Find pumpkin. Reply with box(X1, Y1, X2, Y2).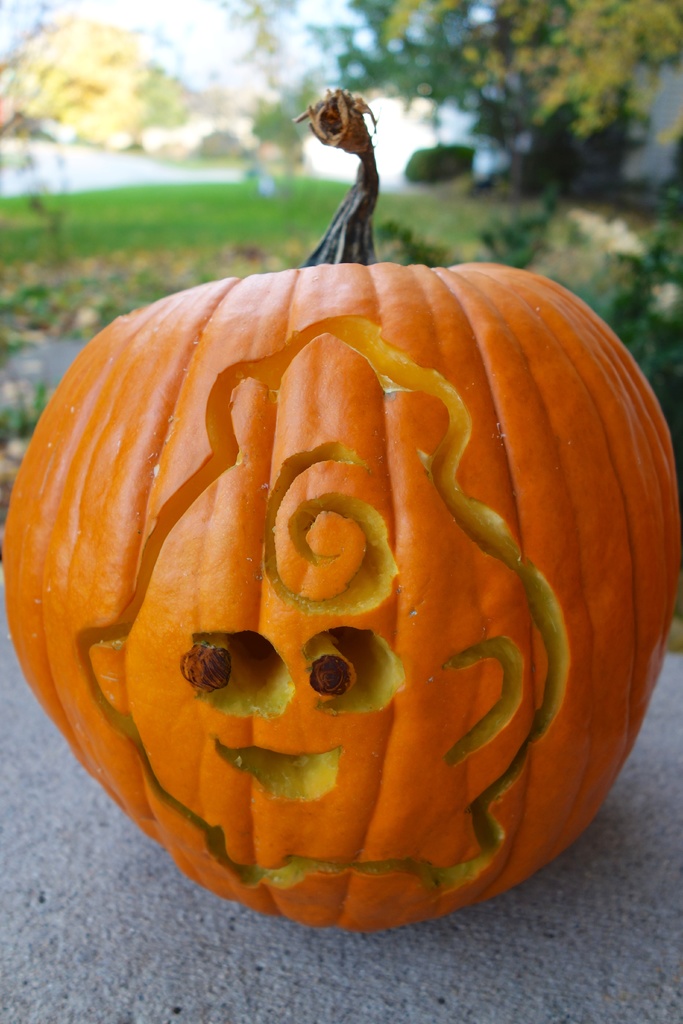
box(0, 89, 676, 935).
